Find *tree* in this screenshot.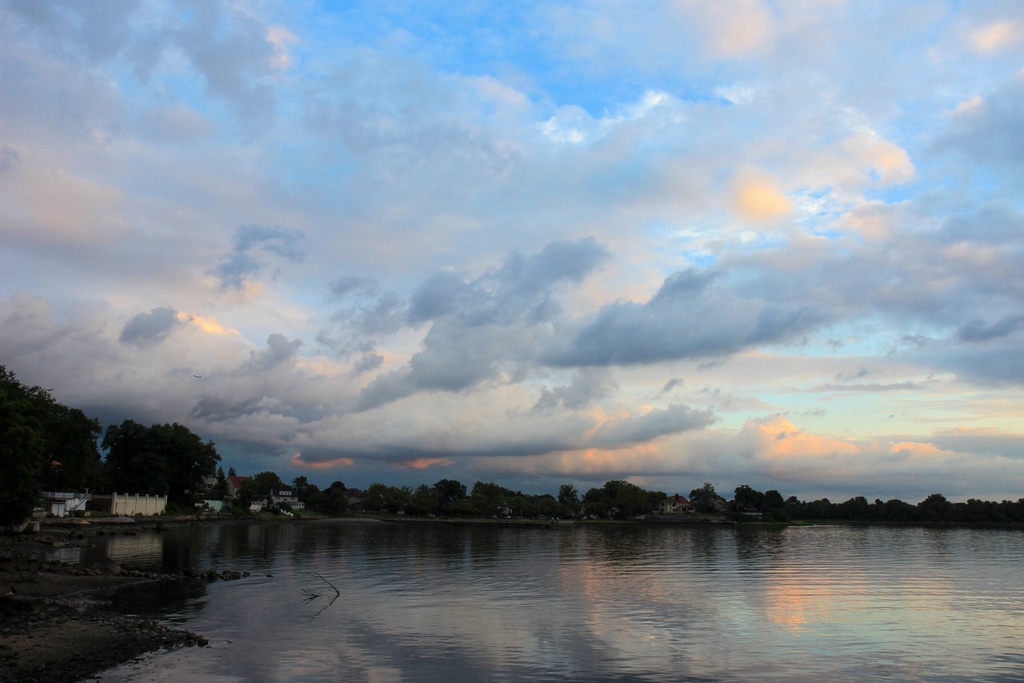
The bounding box for *tree* is pyautogui.locateOnScreen(323, 488, 347, 513).
